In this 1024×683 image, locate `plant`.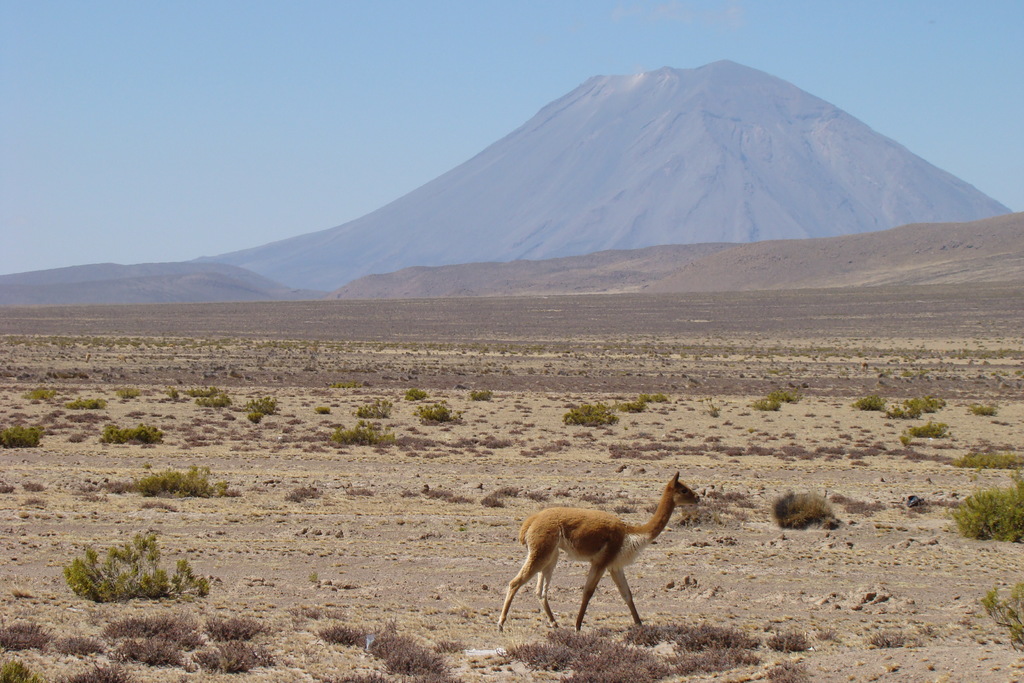
Bounding box: [770,487,847,530].
